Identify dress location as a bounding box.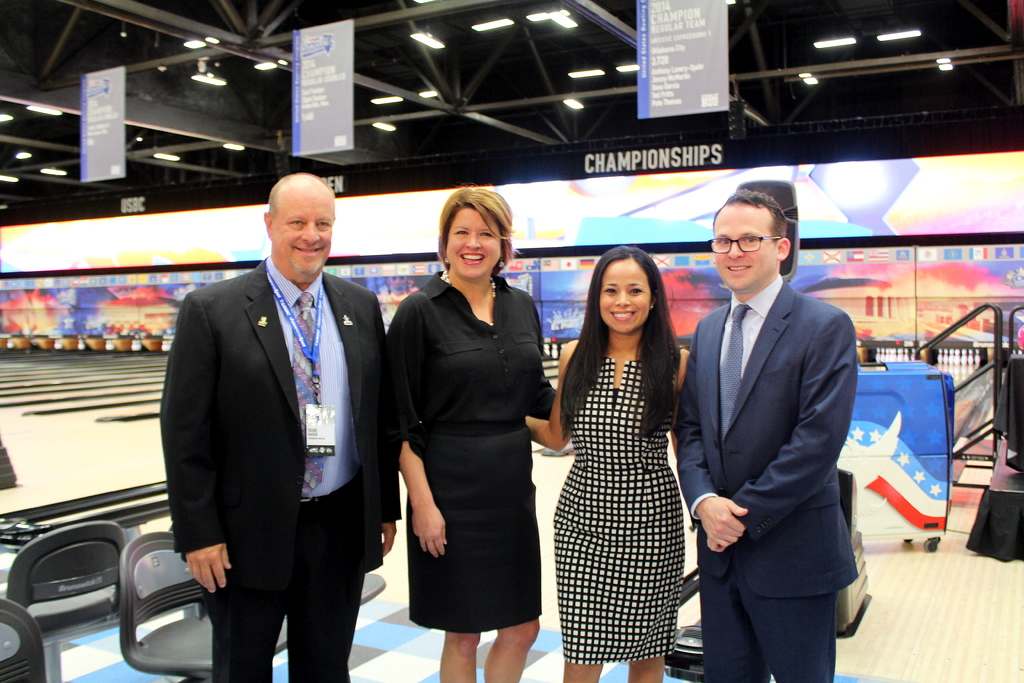
bbox=[548, 358, 685, 667].
